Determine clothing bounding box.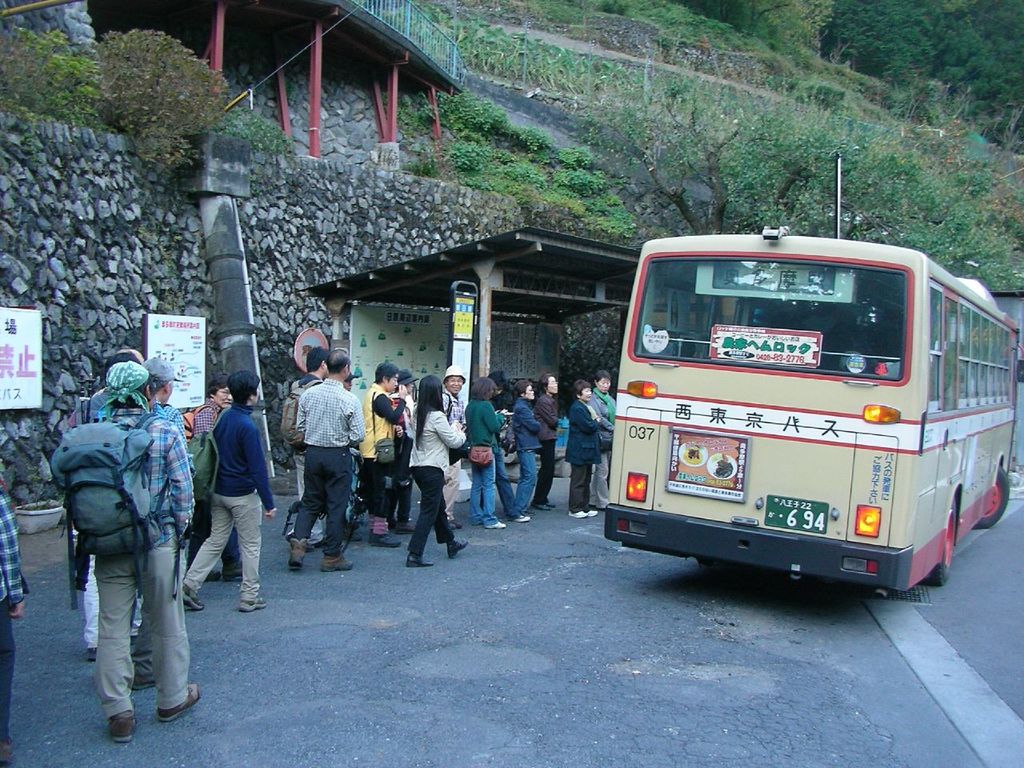
Determined: x1=290, y1=378, x2=365, y2=554.
